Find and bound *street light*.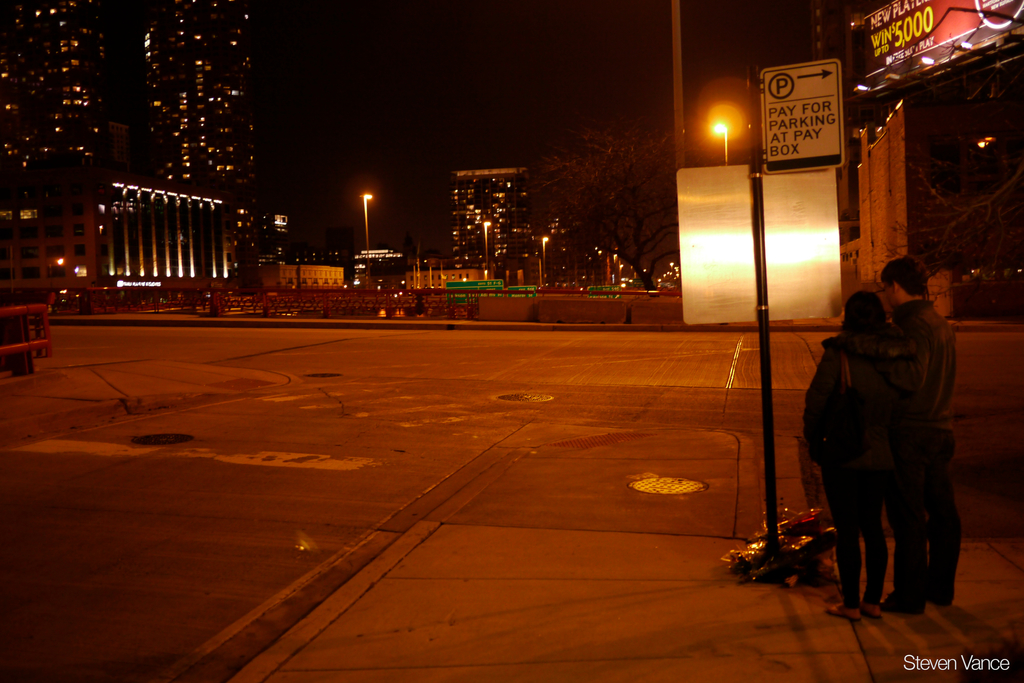
Bound: rect(481, 218, 492, 281).
